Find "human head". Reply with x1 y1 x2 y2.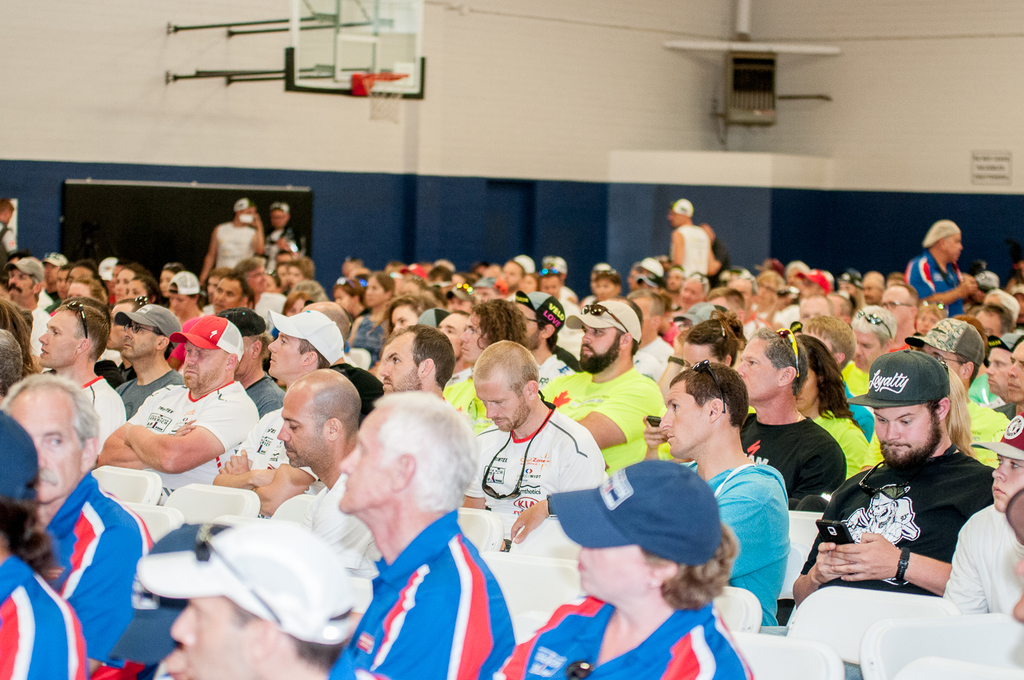
851 304 898 367.
